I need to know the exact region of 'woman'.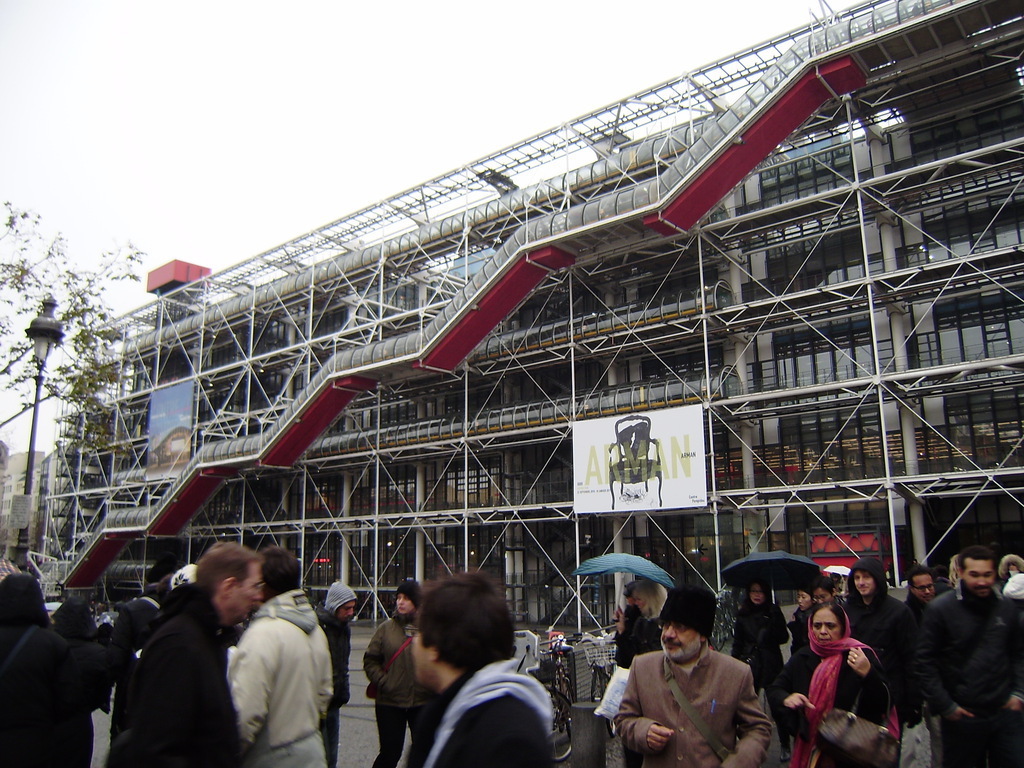
Region: rect(812, 578, 847, 608).
